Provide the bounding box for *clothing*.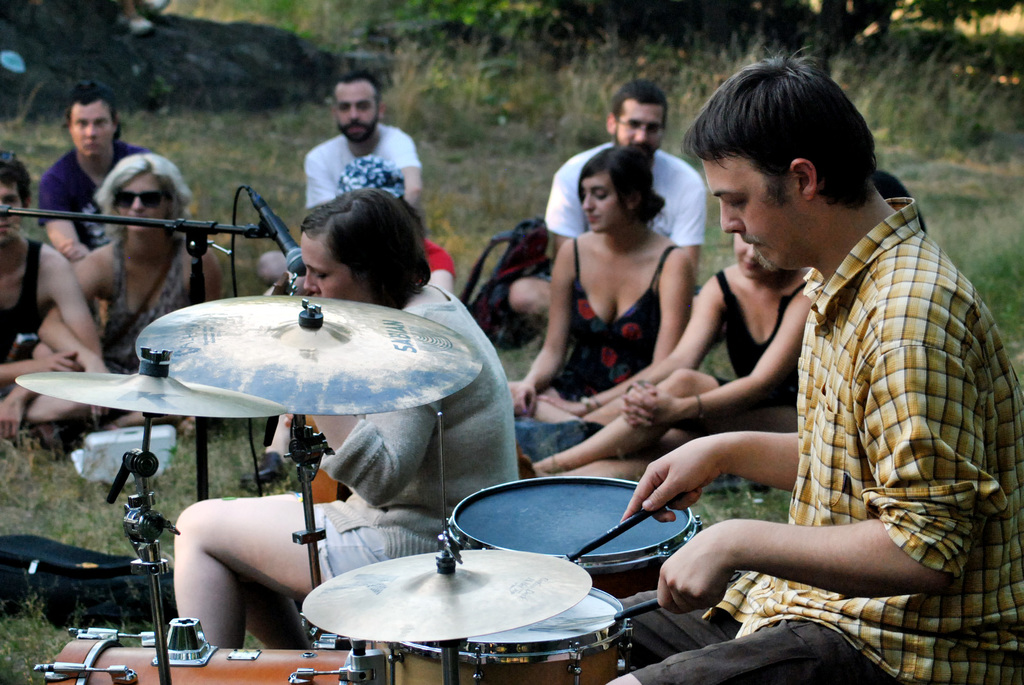
<box>548,235,685,403</box>.
